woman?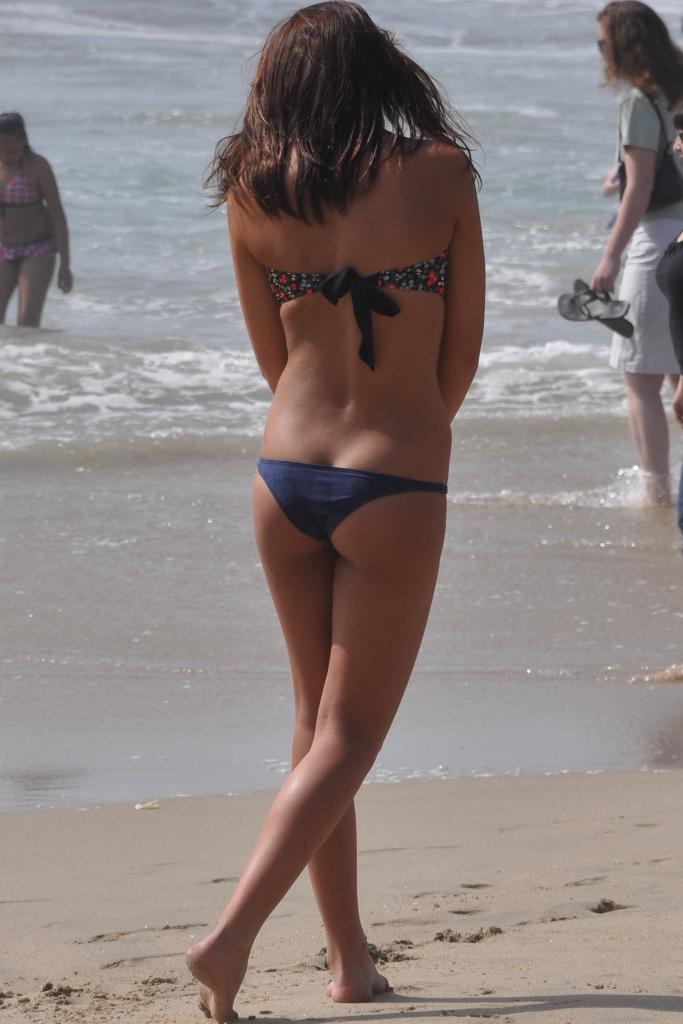
(left=586, top=0, right=682, bottom=513)
